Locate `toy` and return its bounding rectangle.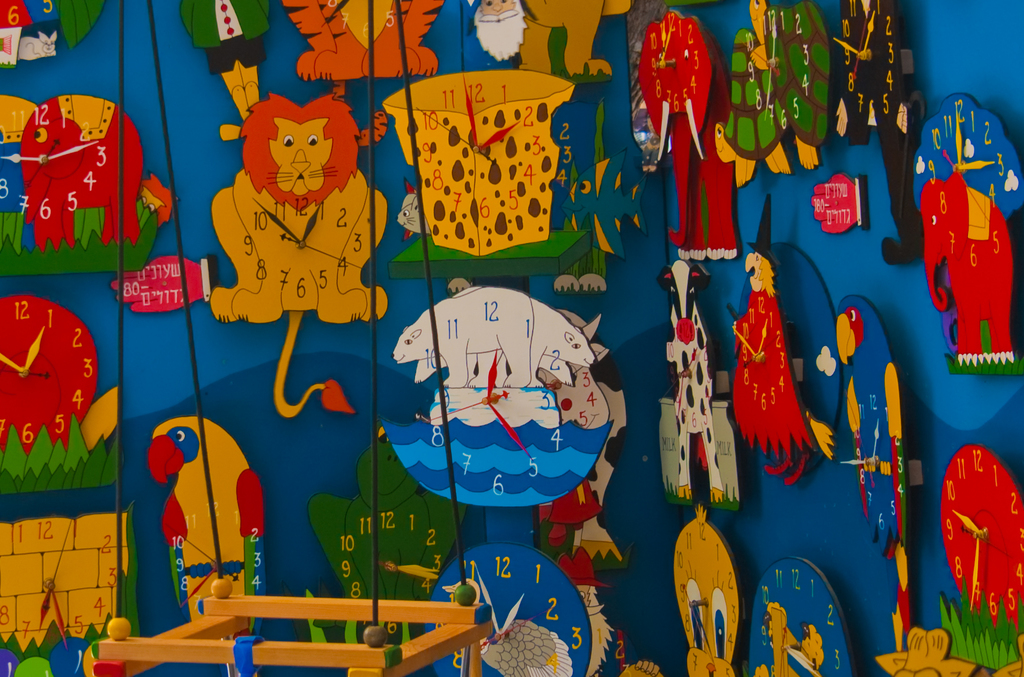
left=310, top=437, right=479, bottom=655.
